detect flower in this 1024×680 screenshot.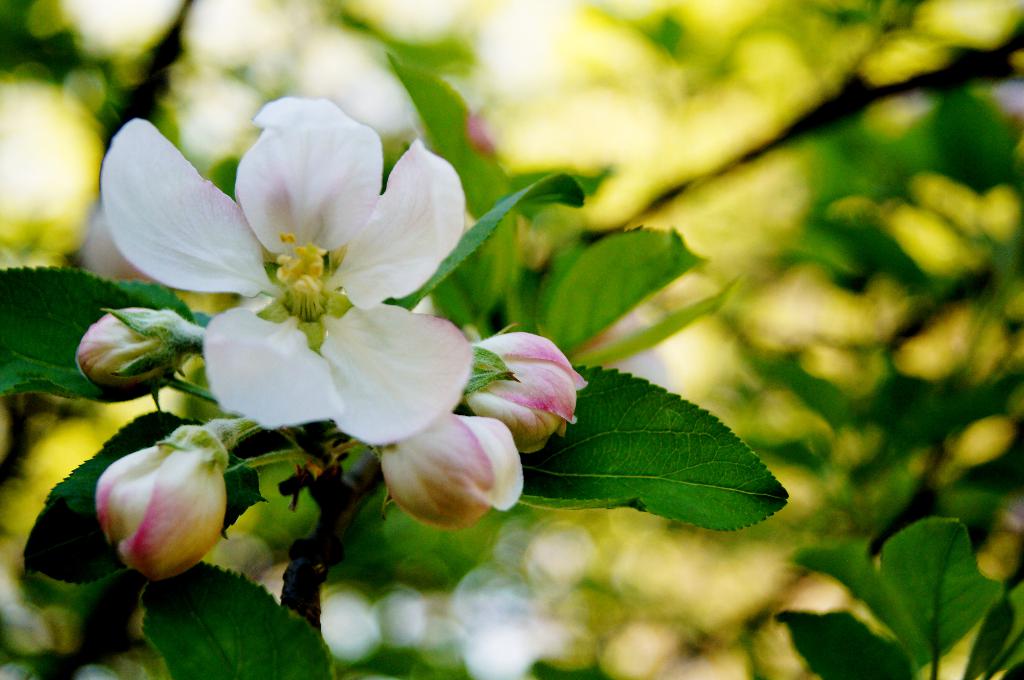
Detection: detection(380, 413, 525, 527).
